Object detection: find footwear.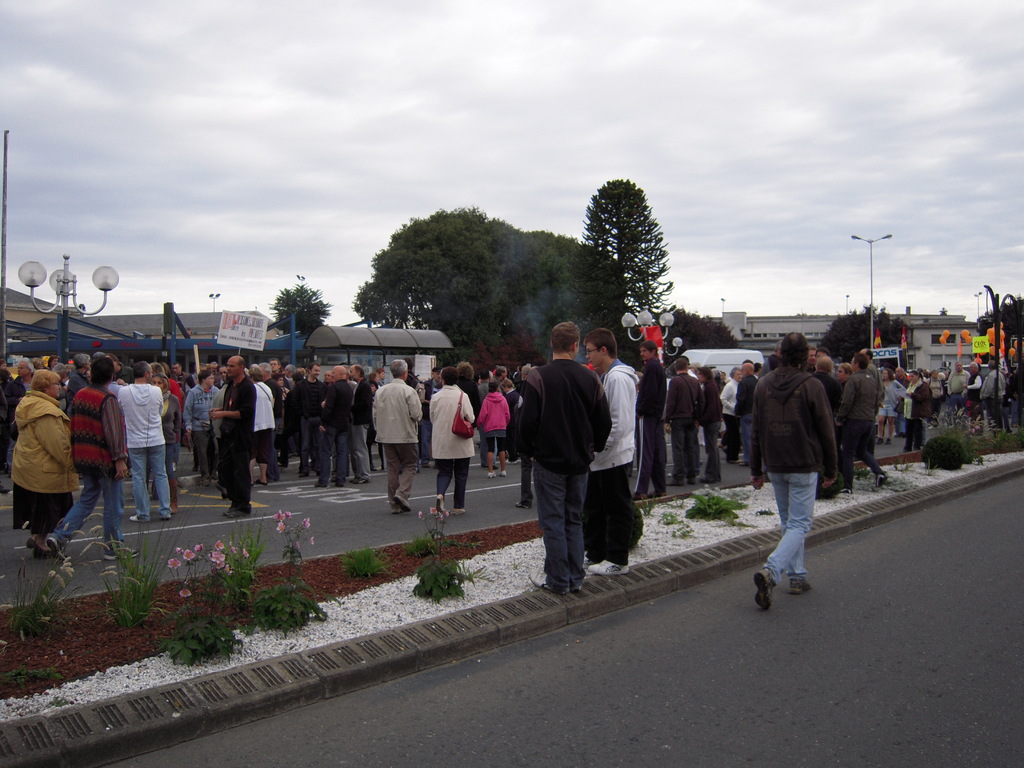
detection(163, 509, 175, 522).
